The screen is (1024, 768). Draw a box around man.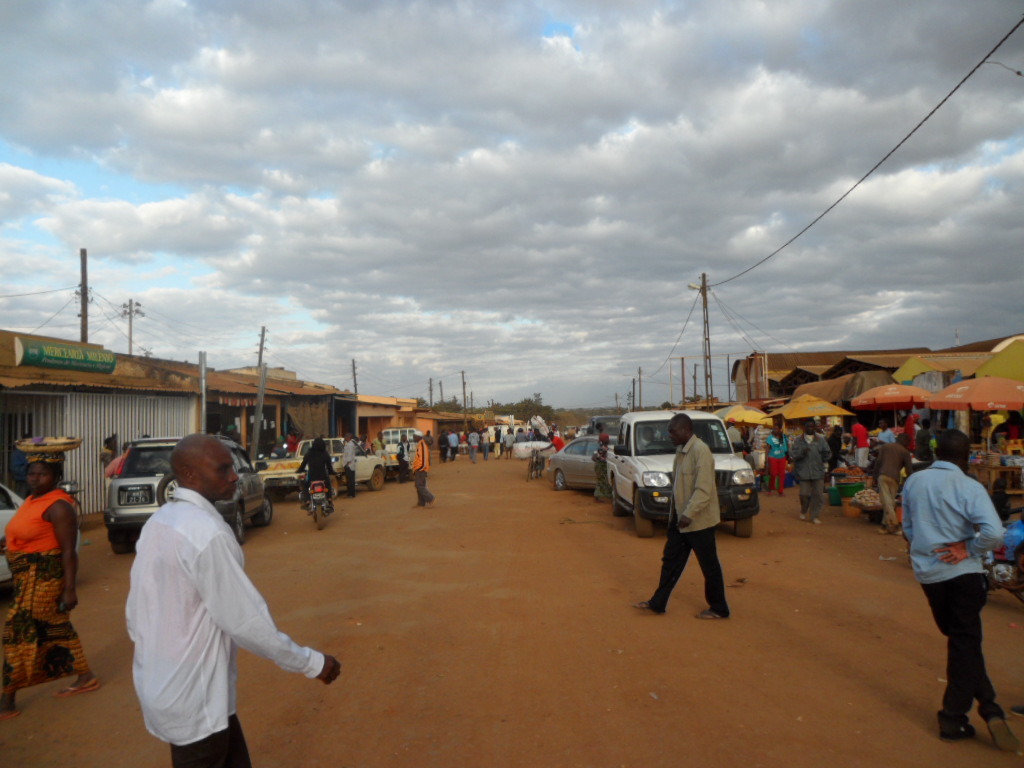
<bbox>410, 428, 437, 509</bbox>.
